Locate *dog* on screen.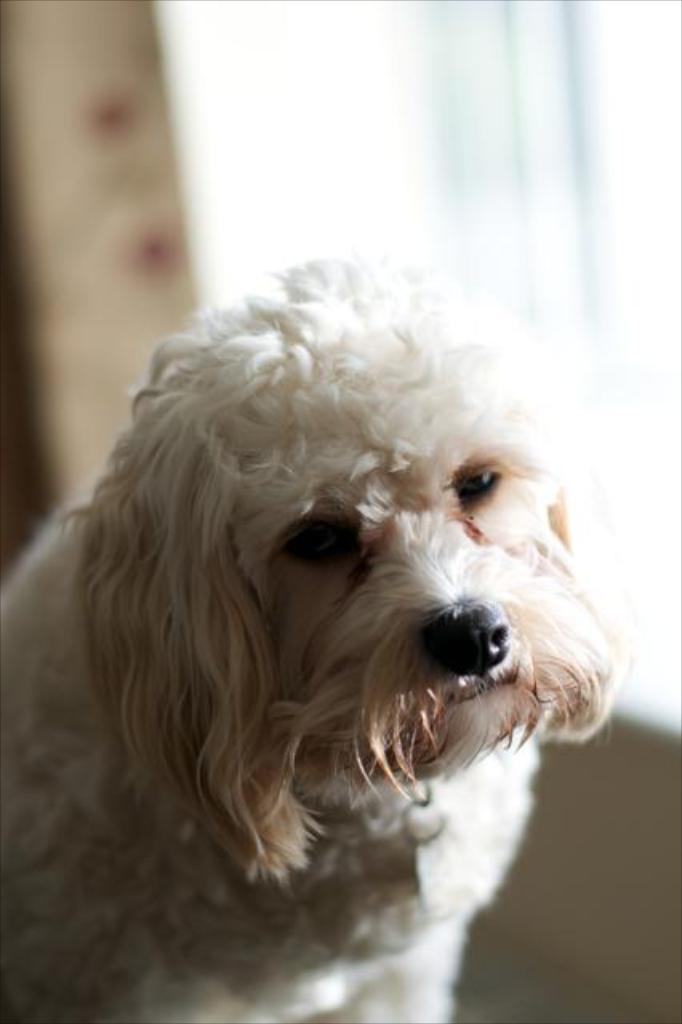
On screen at select_region(0, 250, 644, 1022).
